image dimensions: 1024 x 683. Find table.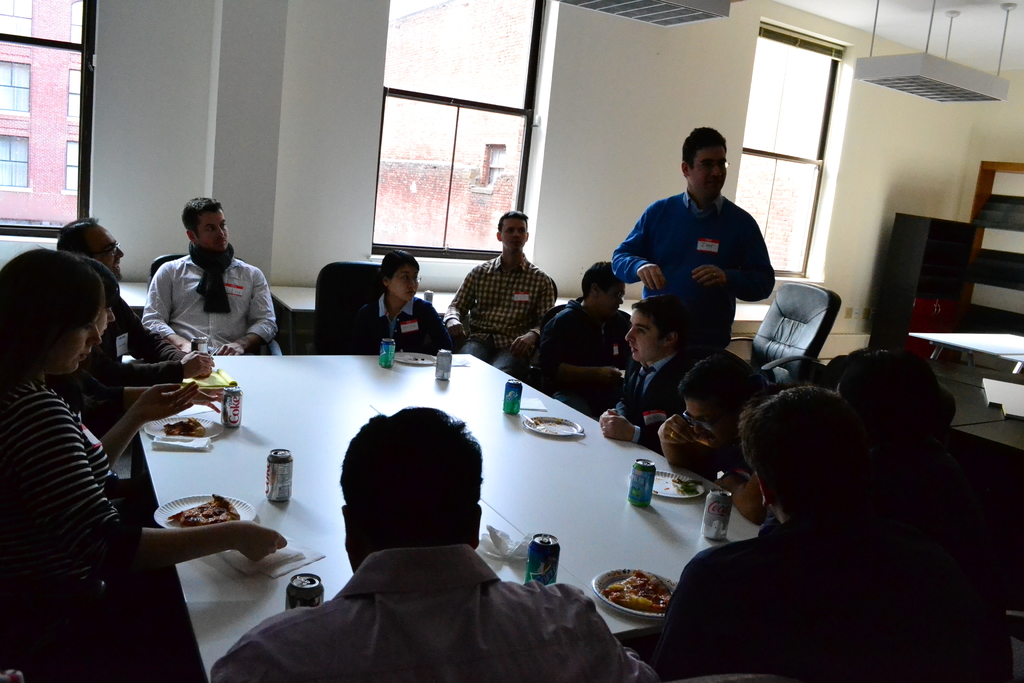
Rect(909, 331, 1023, 375).
